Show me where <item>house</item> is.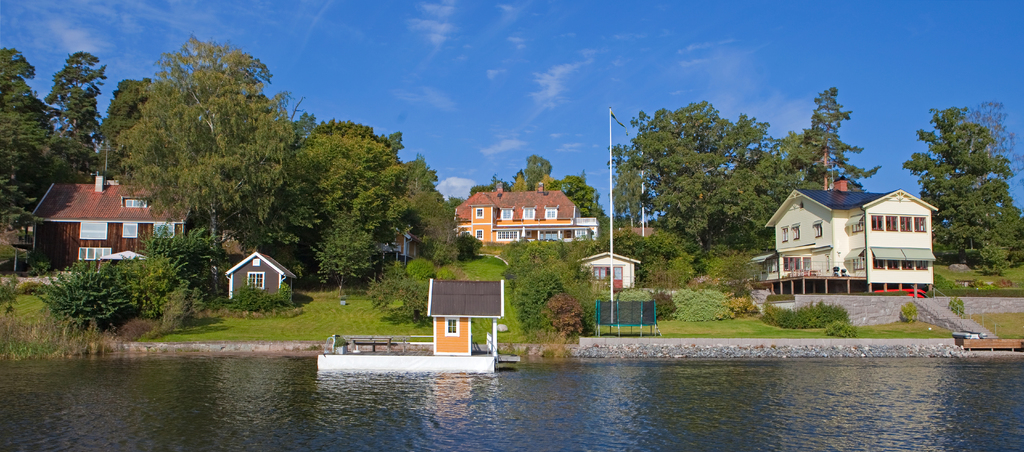
<item>house</item> is at box=[450, 172, 598, 254].
